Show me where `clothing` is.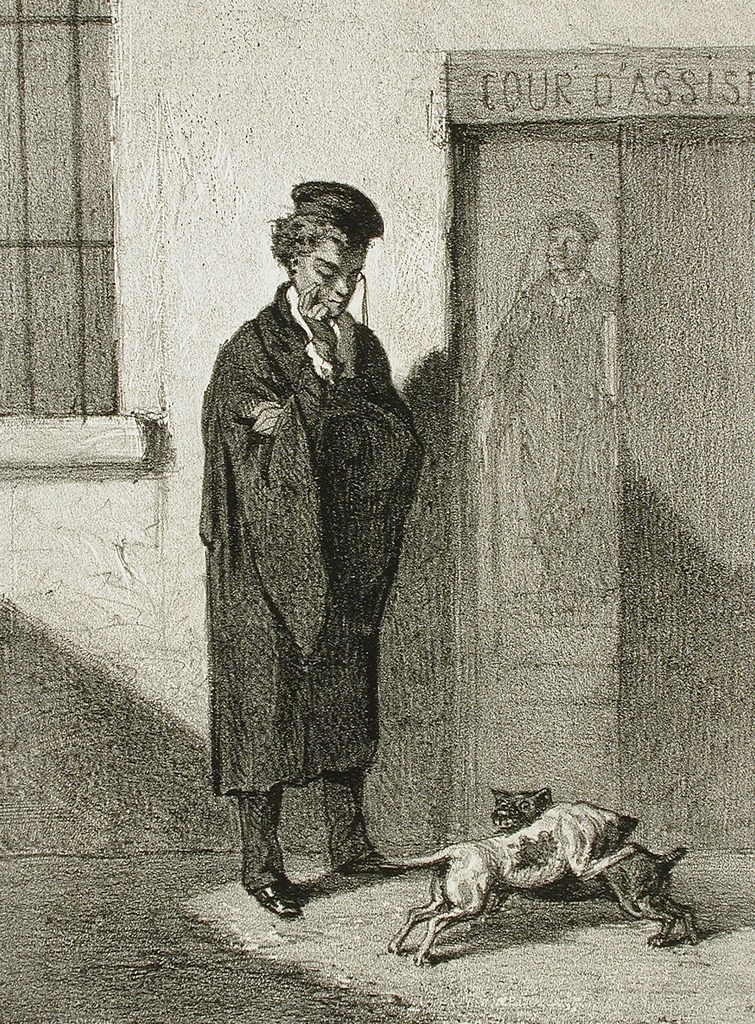
`clothing` is at bbox(187, 269, 406, 884).
